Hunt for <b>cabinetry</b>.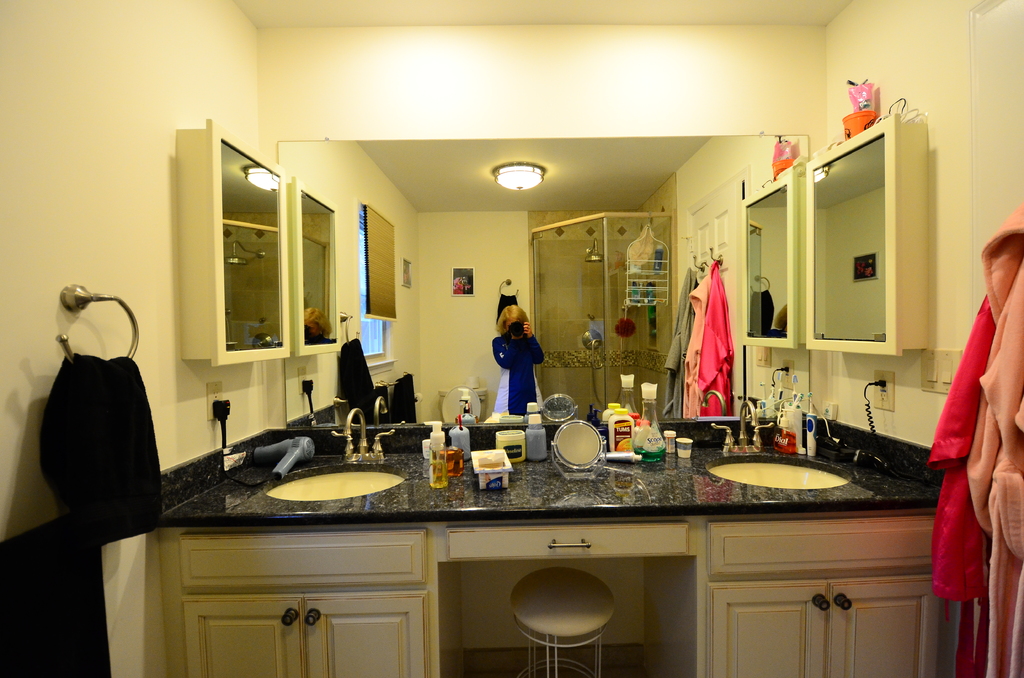
Hunted down at (x1=801, y1=113, x2=929, y2=355).
